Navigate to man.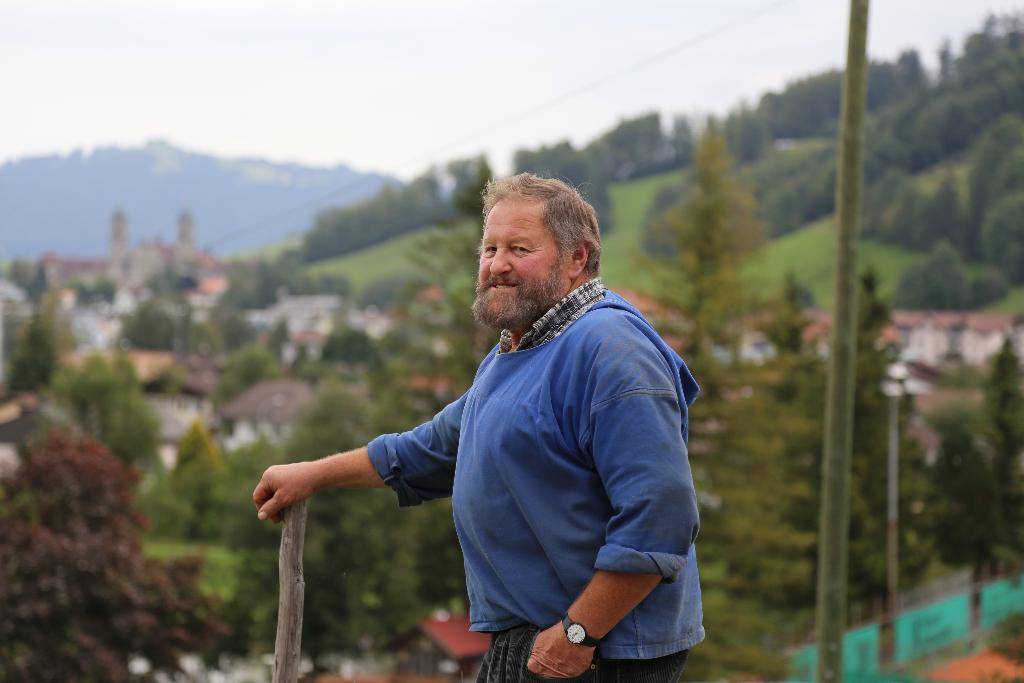
Navigation target: 282, 167, 720, 669.
